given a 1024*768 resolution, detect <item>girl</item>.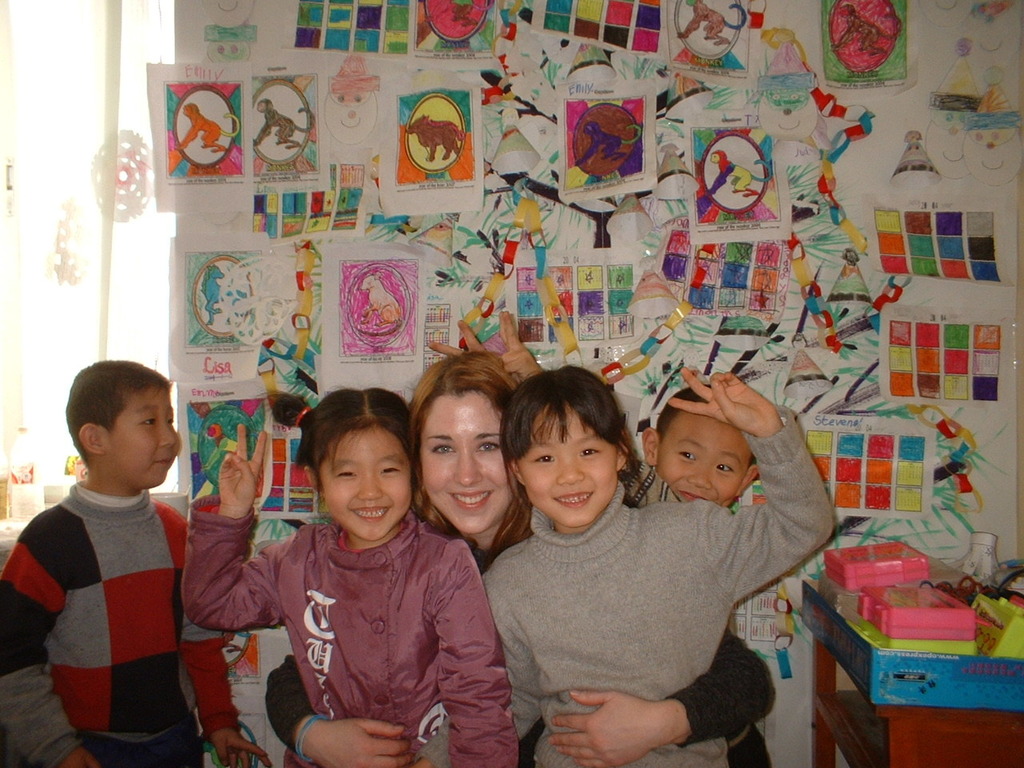
l=413, t=362, r=834, b=767.
